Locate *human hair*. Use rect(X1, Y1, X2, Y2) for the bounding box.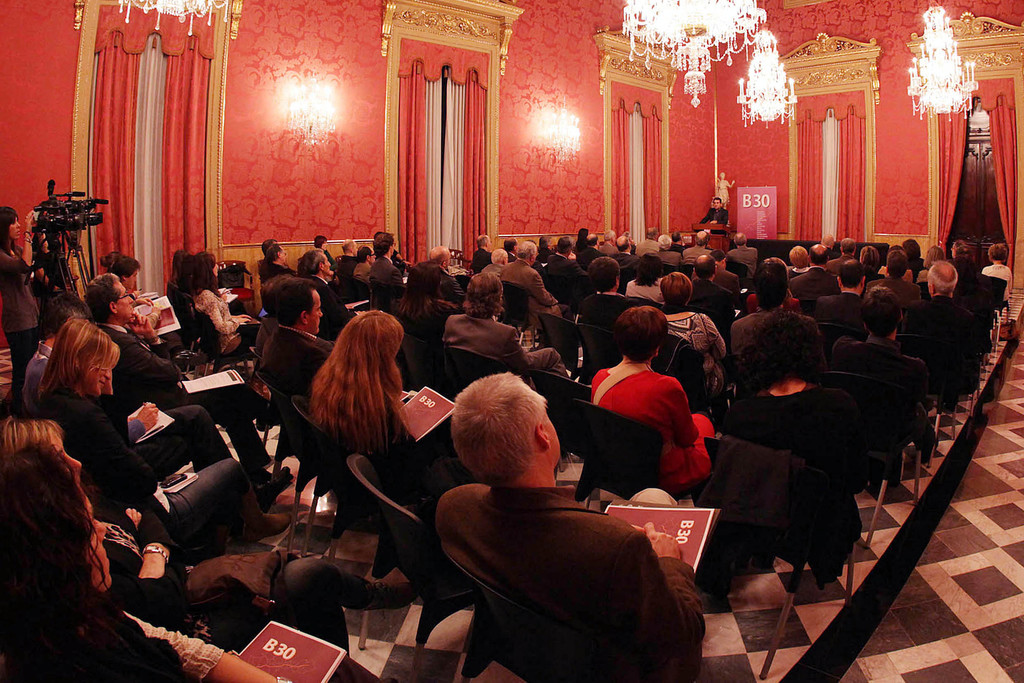
rect(732, 230, 745, 247).
